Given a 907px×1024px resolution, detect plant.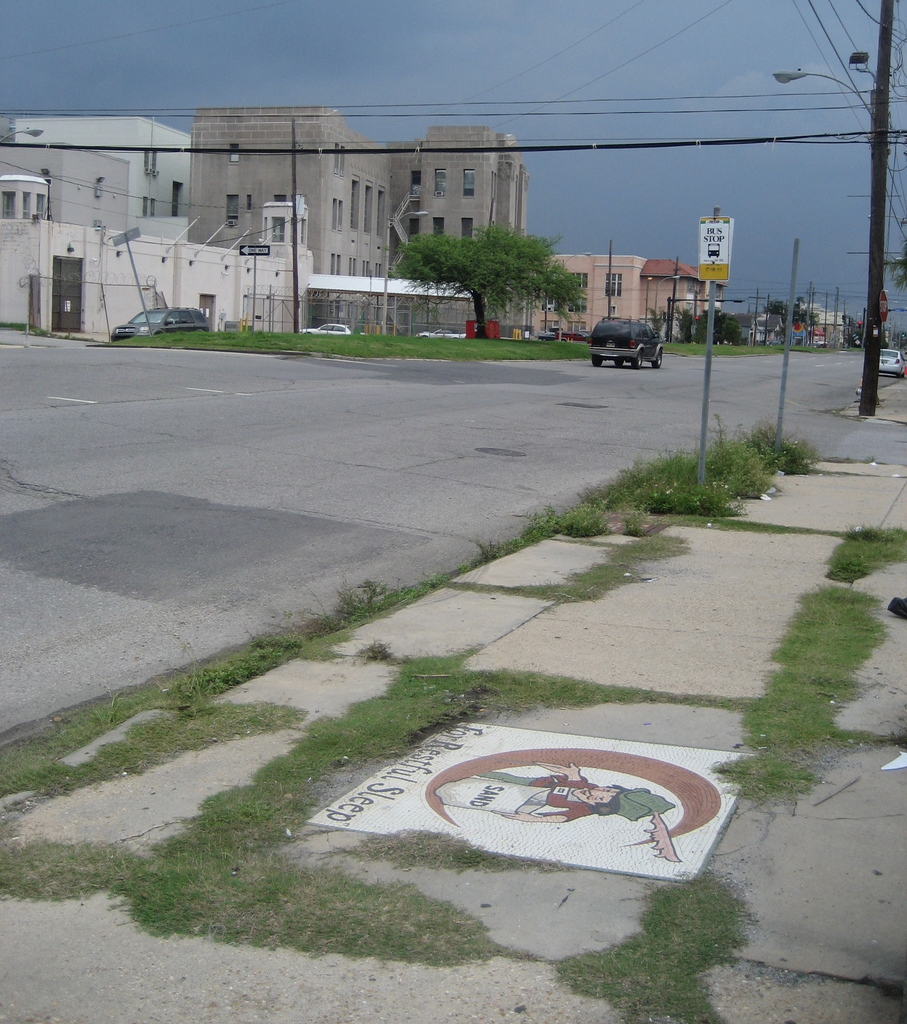
Rect(453, 578, 509, 597).
